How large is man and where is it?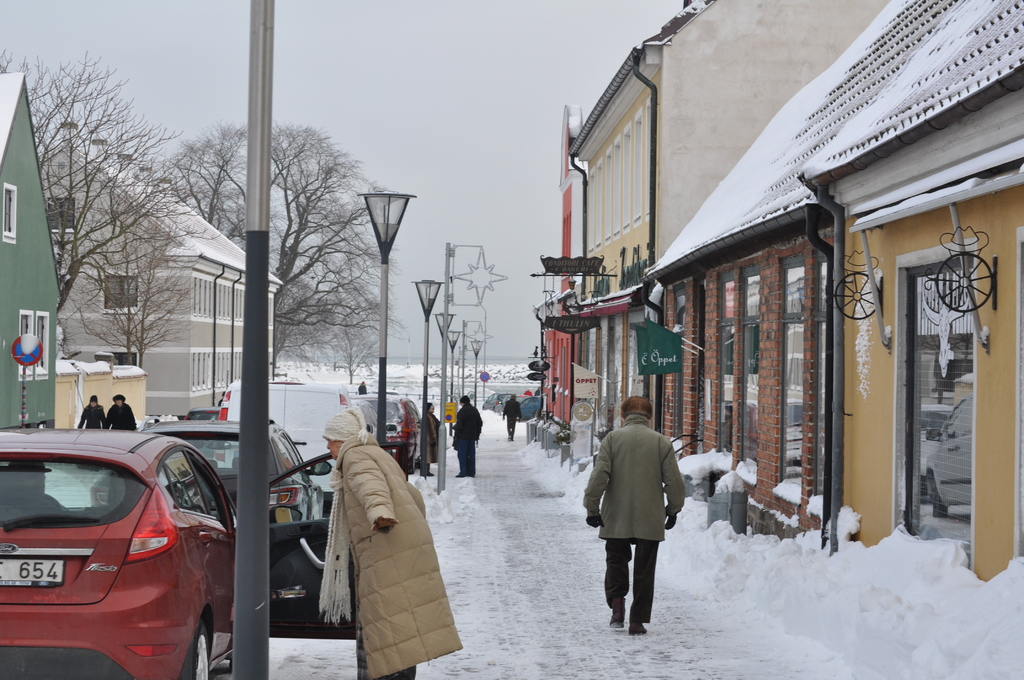
Bounding box: crop(596, 414, 689, 636).
